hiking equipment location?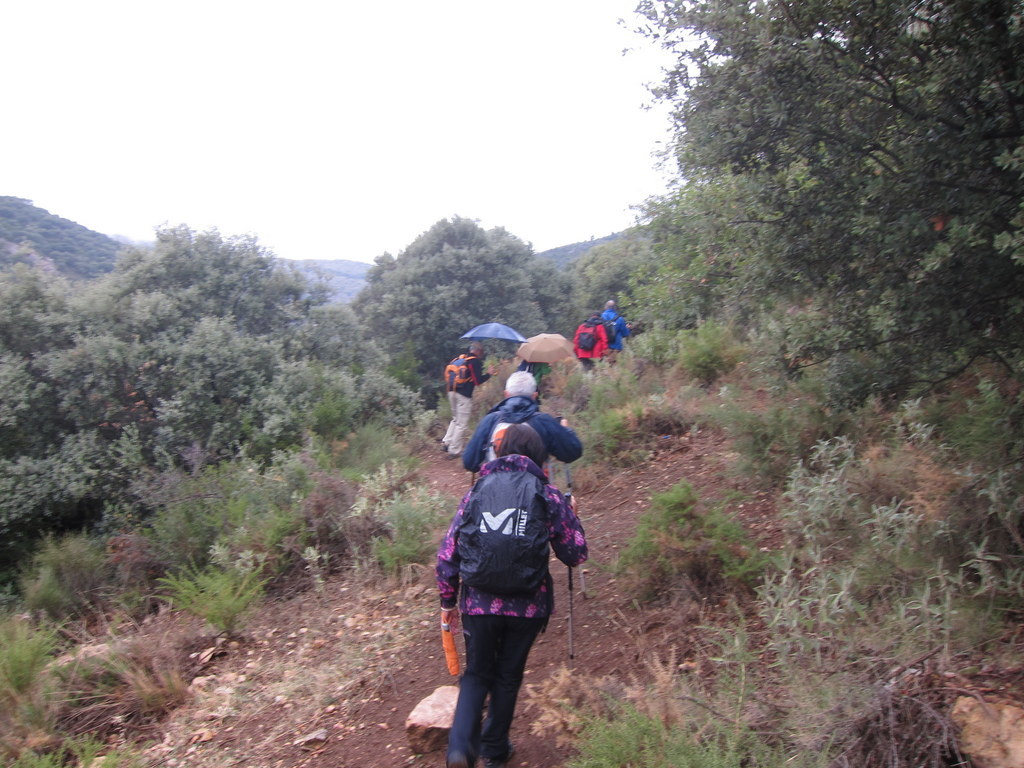
select_region(442, 454, 578, 626)
